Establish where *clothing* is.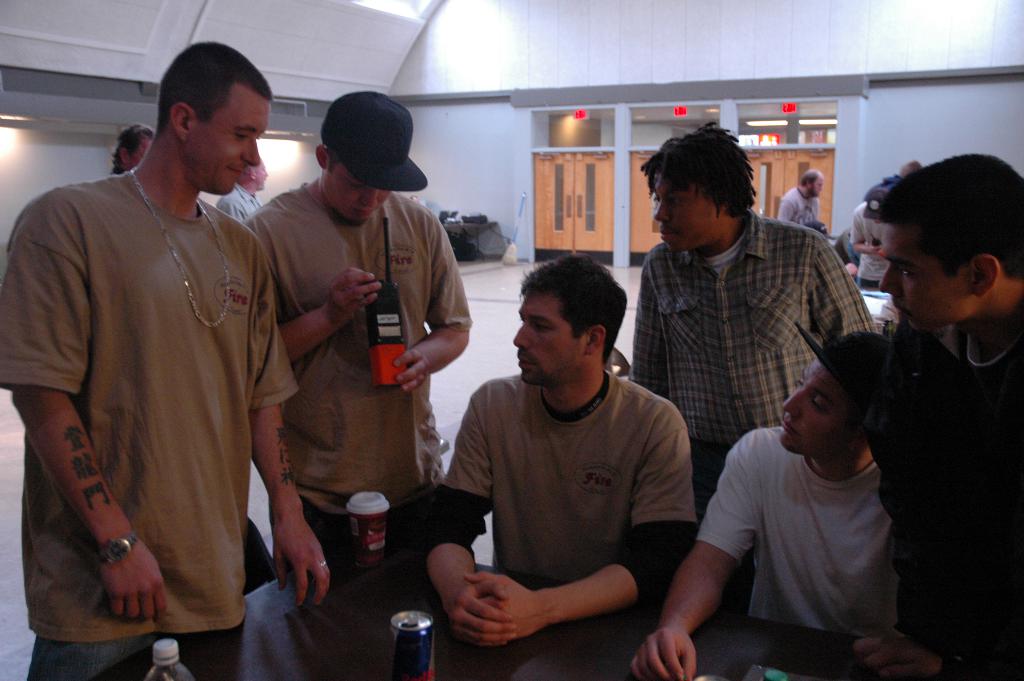
Established at region(771, 186, 833, 246).
